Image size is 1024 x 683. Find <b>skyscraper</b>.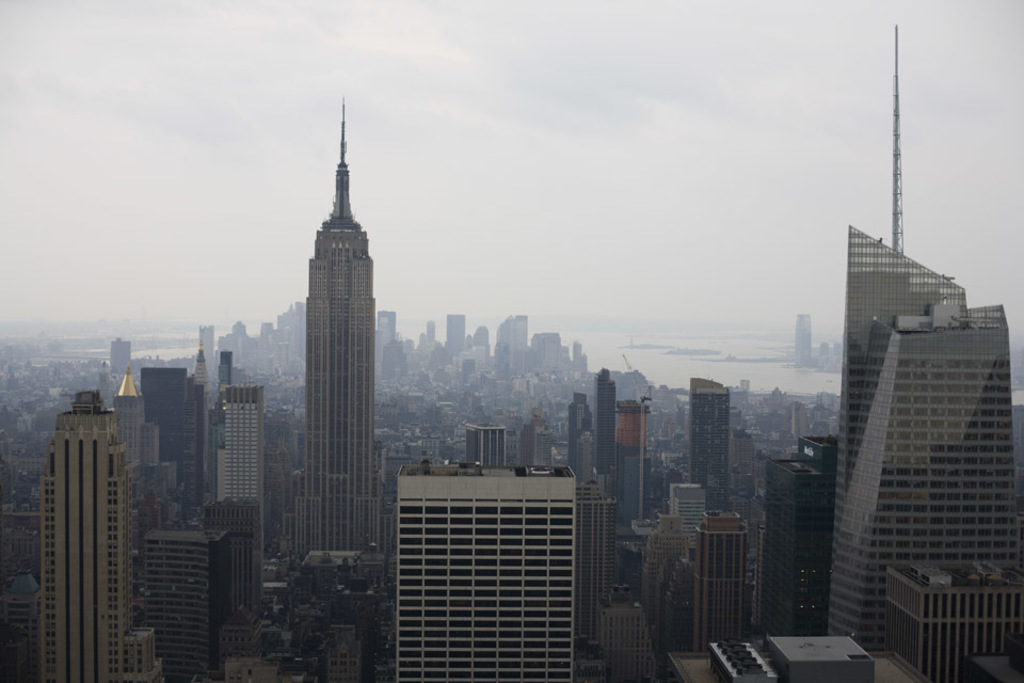
l=831, t=19, r=1023, b=661.
